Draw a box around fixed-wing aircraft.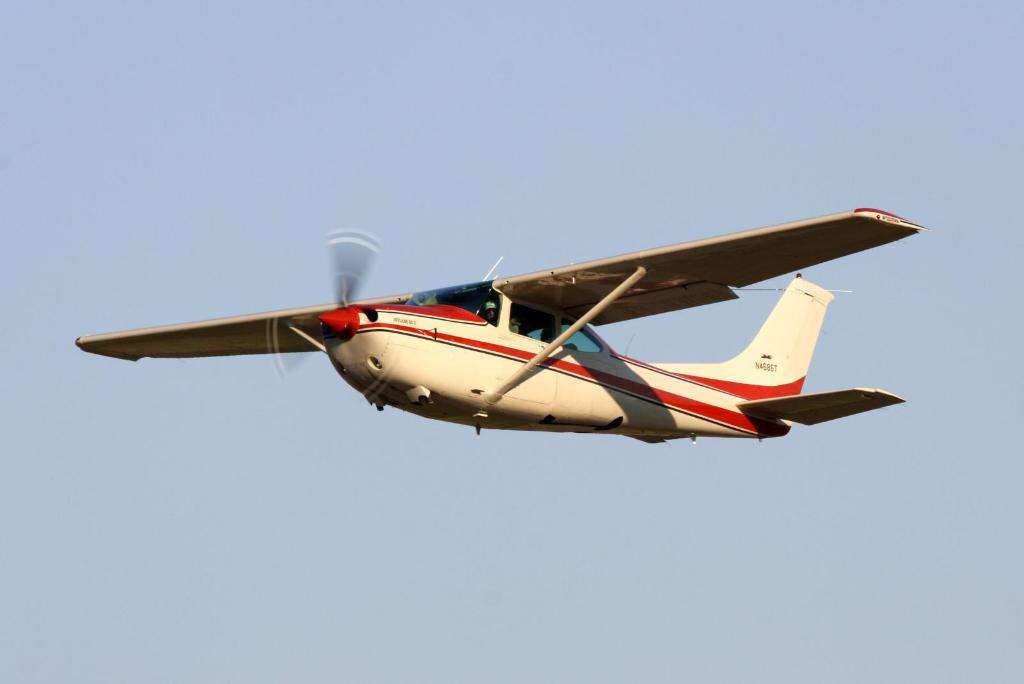
detection(74, 205, 929, 441).
